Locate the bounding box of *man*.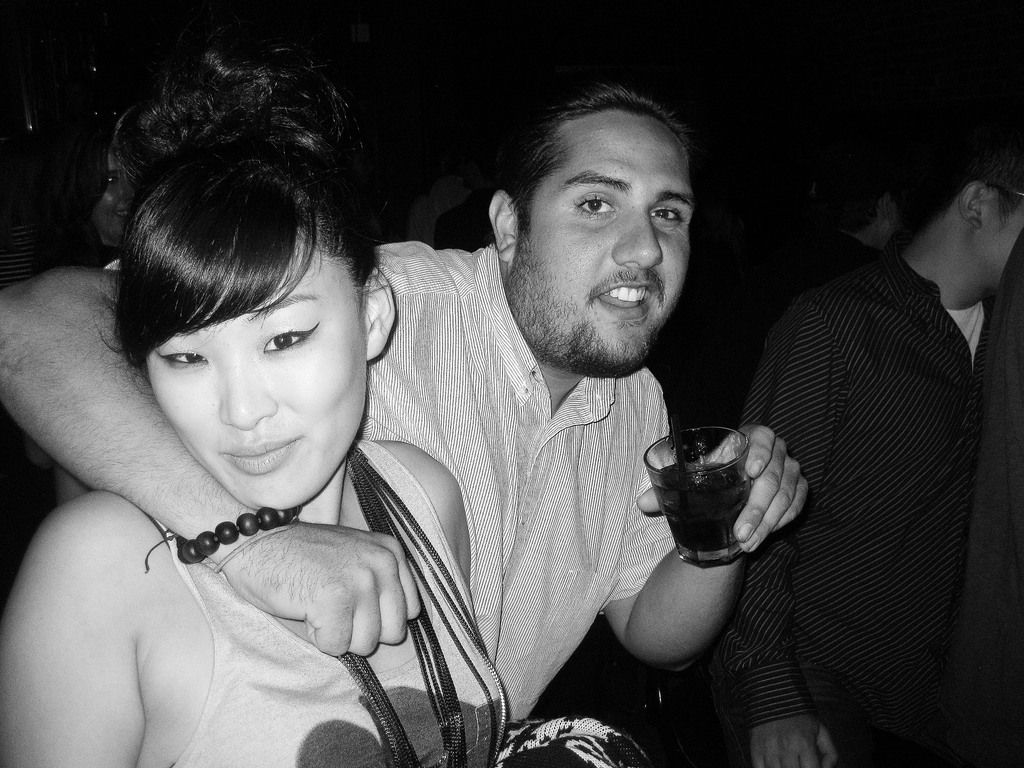
Bounding box: 947:230:1023:767.
